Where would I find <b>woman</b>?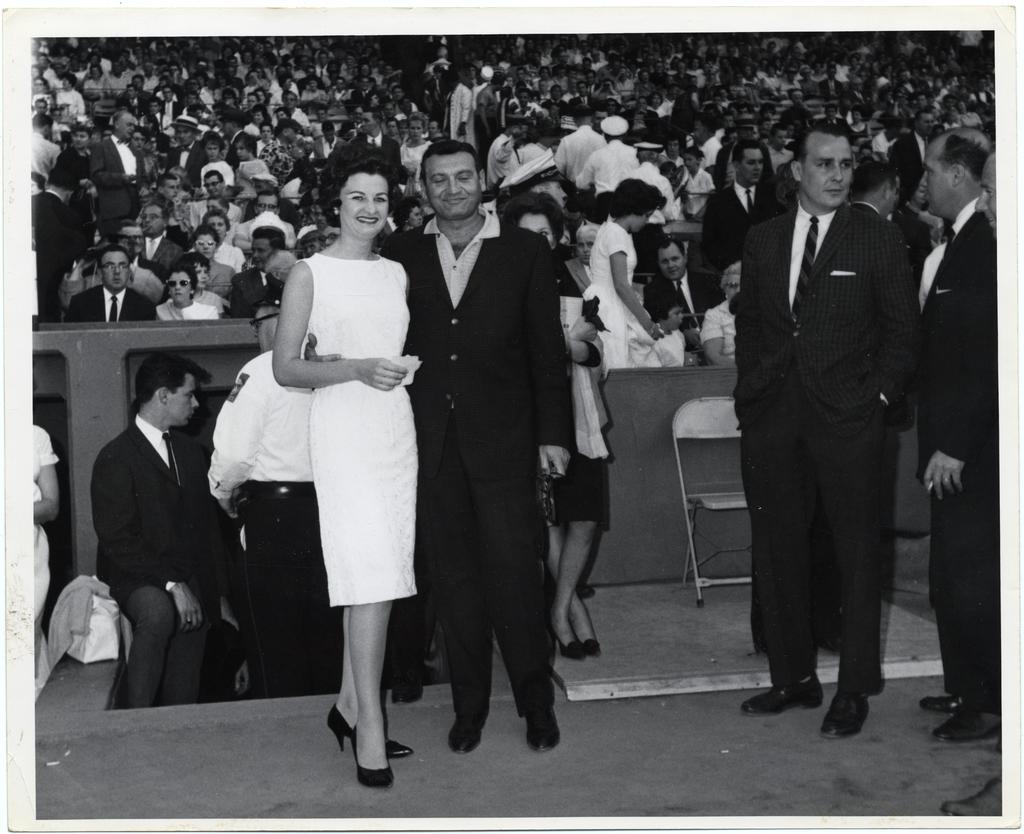
At <region>400, 110, 437, 192</region>.
